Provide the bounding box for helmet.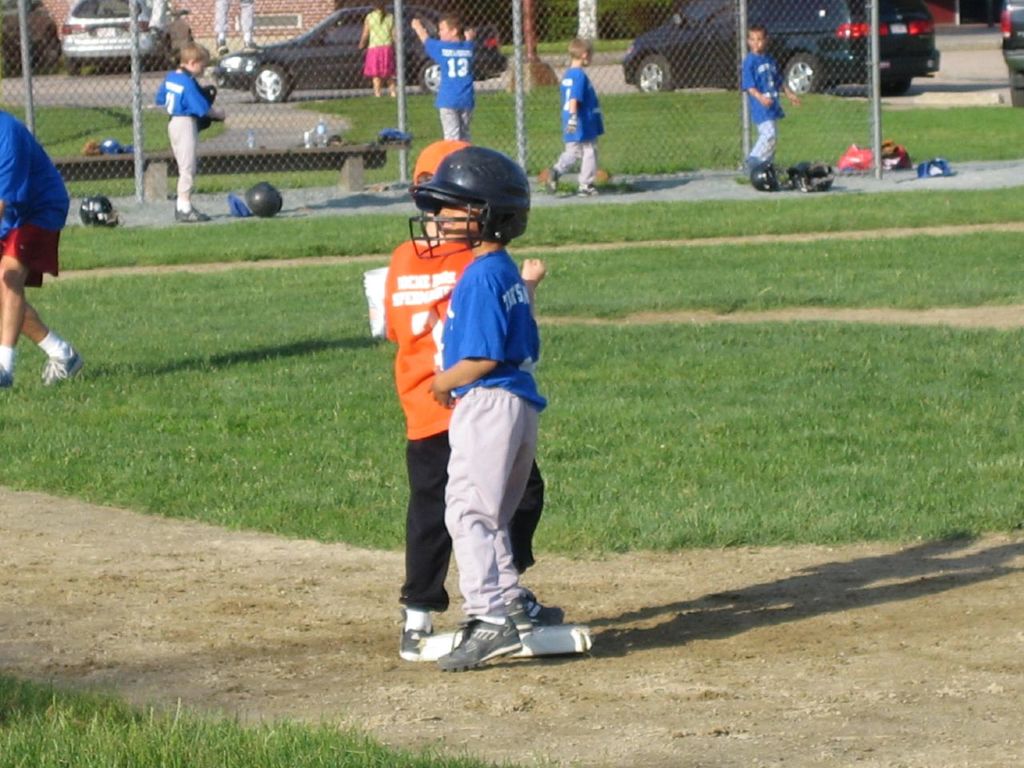
(left=786, top=161, right=833, bottom=190).
